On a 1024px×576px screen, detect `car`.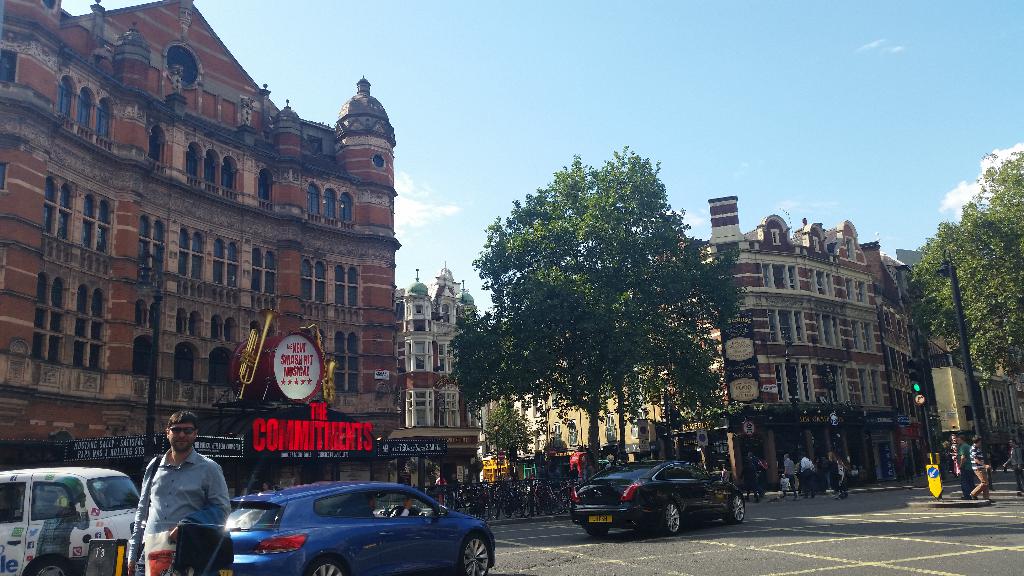
select_region(219, 479, 499, 571).
